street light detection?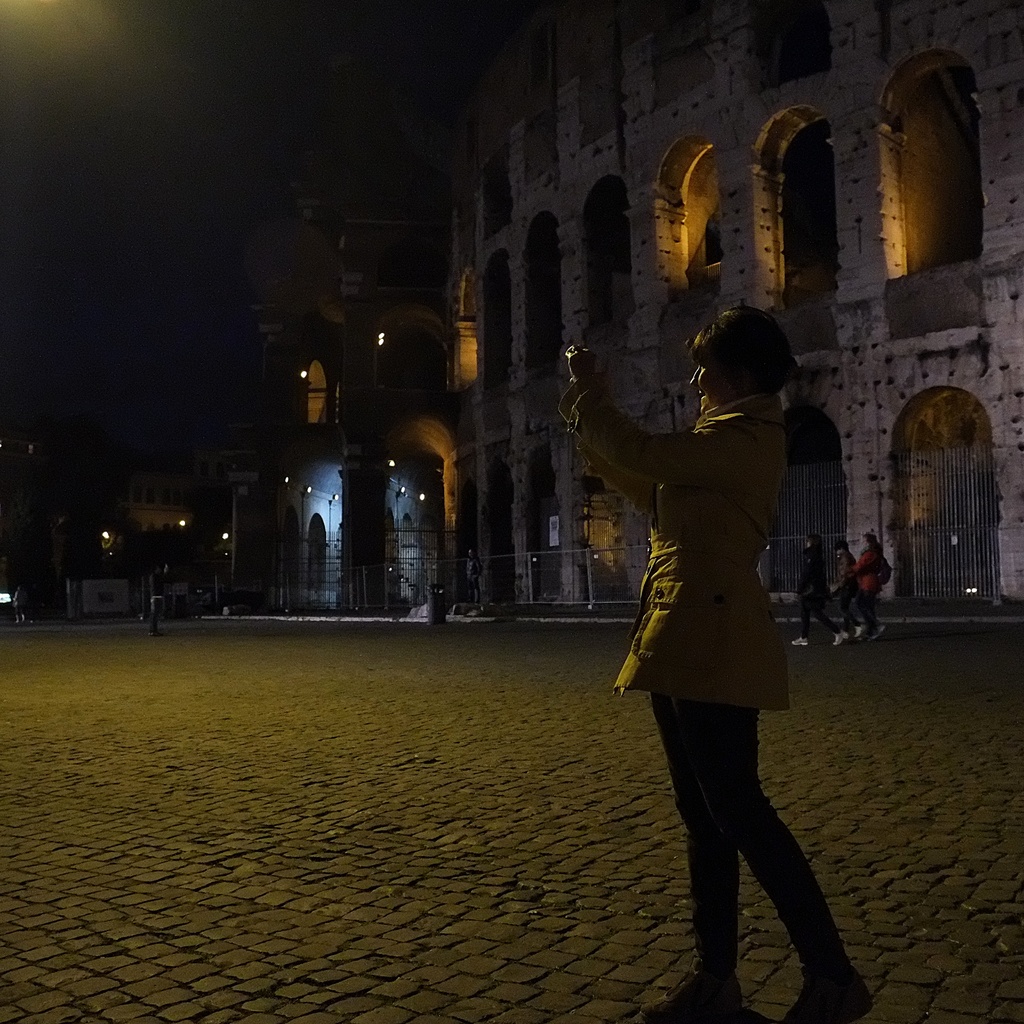
<box>410,493,428,552</box>
